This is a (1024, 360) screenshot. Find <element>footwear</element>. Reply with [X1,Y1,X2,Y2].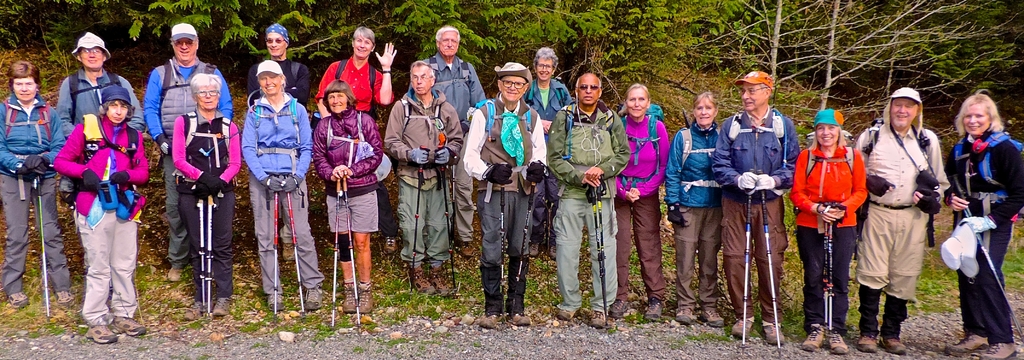
[643,300,664,318].
